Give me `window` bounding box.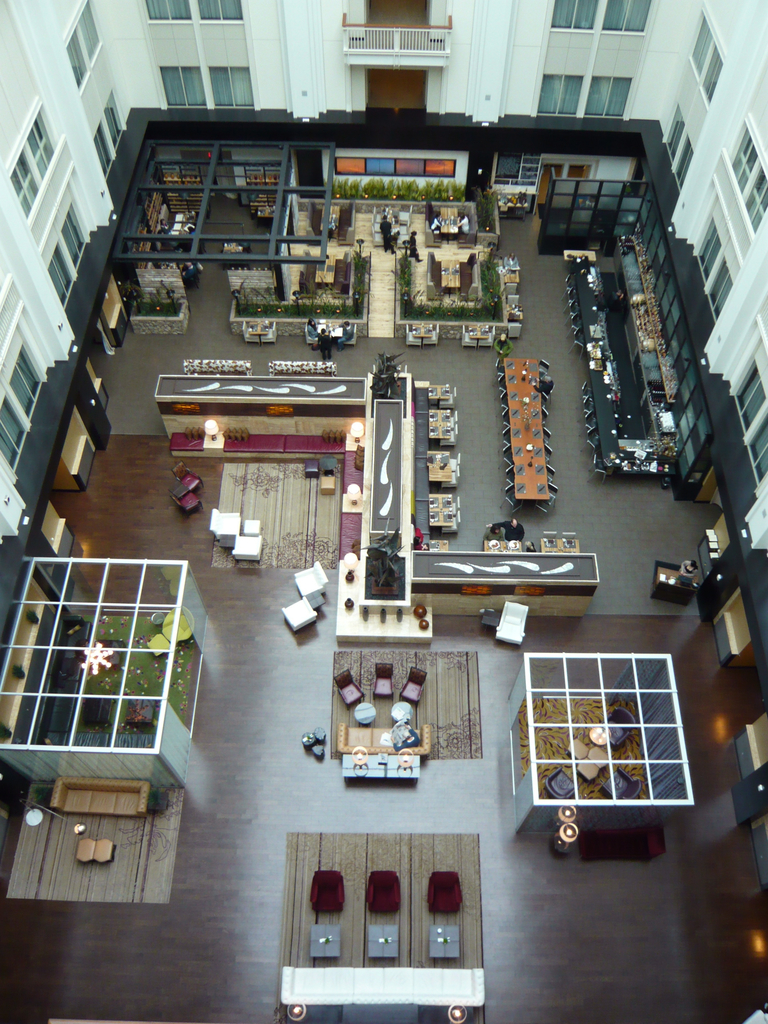
x1=728 y1=124 x2=762 y2=191.
